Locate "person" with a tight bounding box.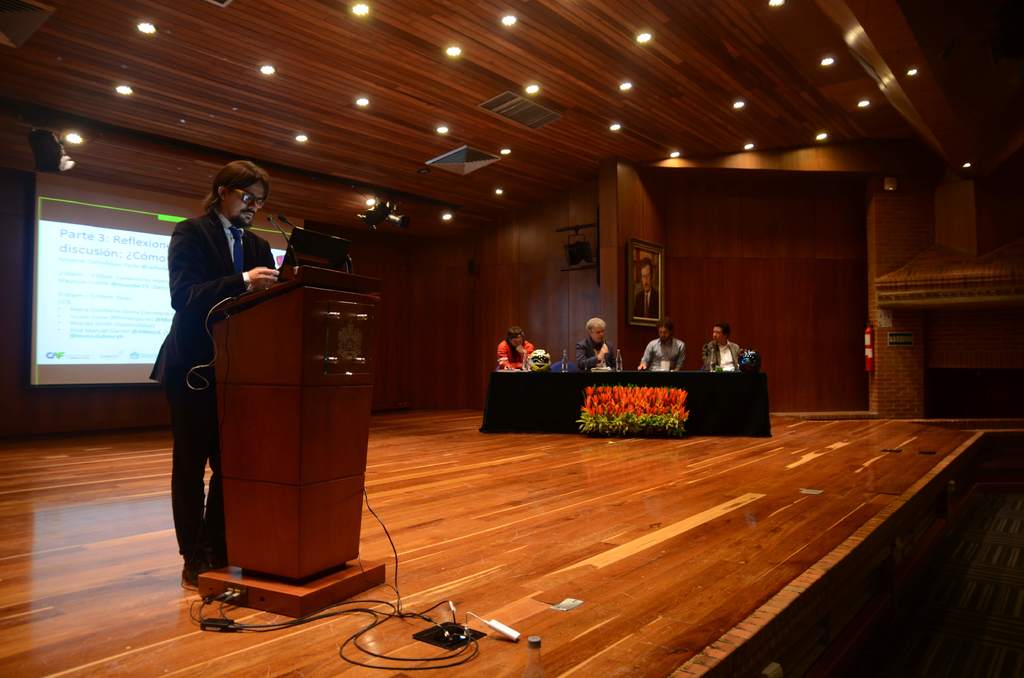
box(147, 159, 280, 585).
